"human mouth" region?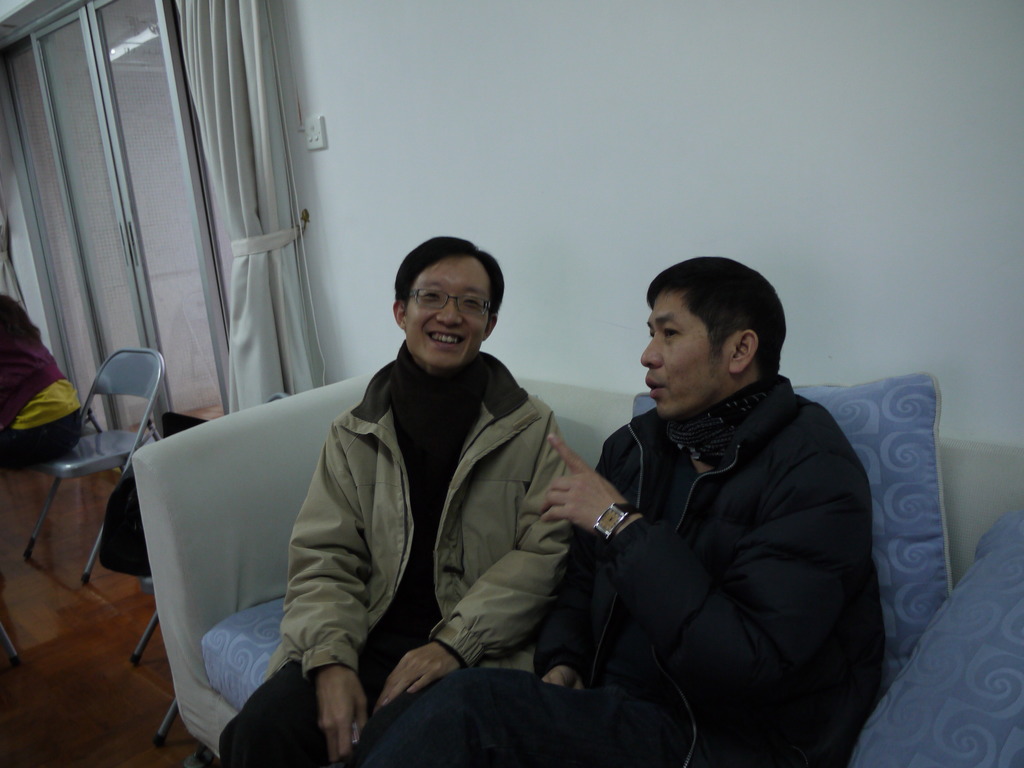
bbox=(646, 380, 664, 400)
